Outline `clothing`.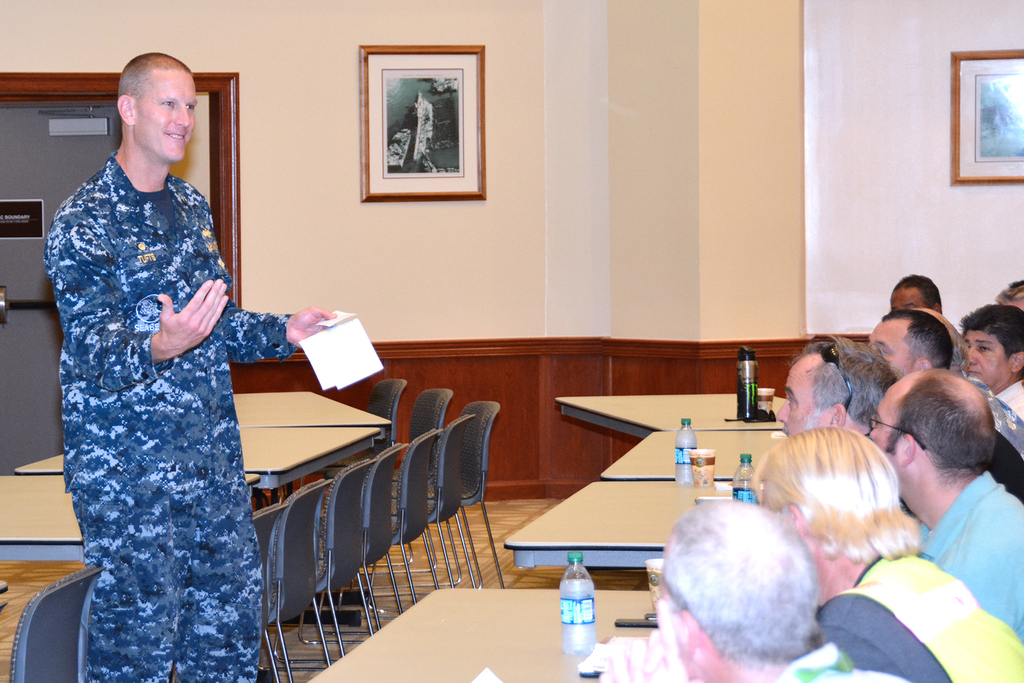
Outline: [x1=993, y1=377, x2=1023, y2=426].
